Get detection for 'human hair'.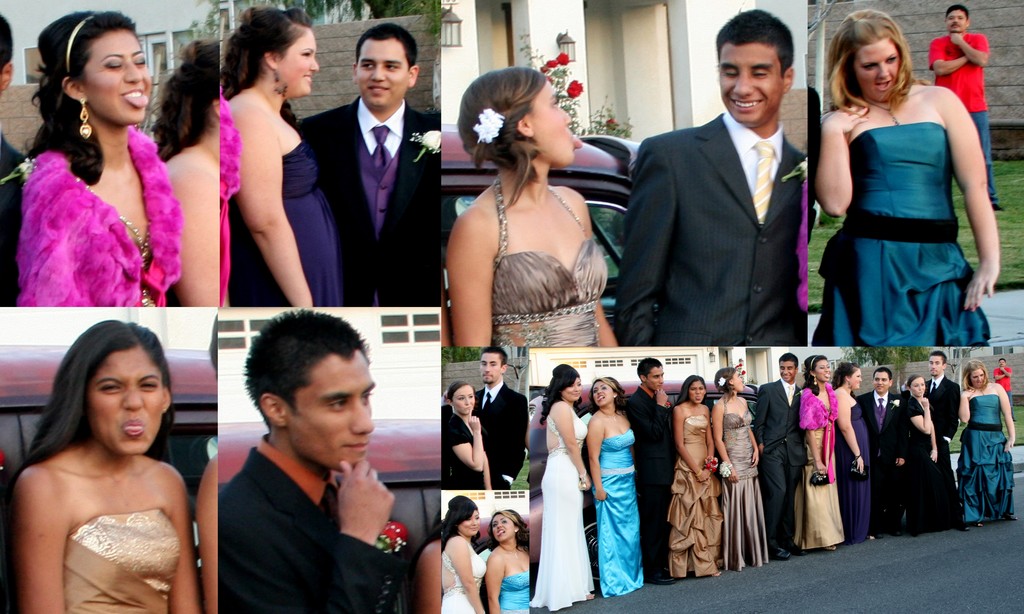
Detection: select_region(477, 349, 506, 373).
